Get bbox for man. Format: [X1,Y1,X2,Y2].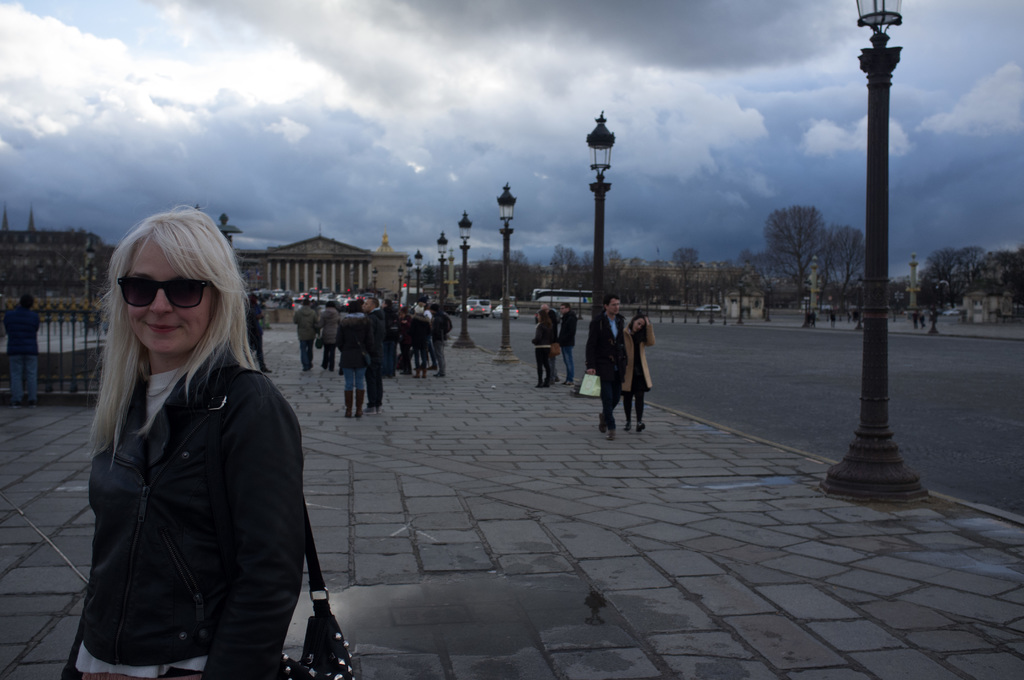
[2,293,39,408].
